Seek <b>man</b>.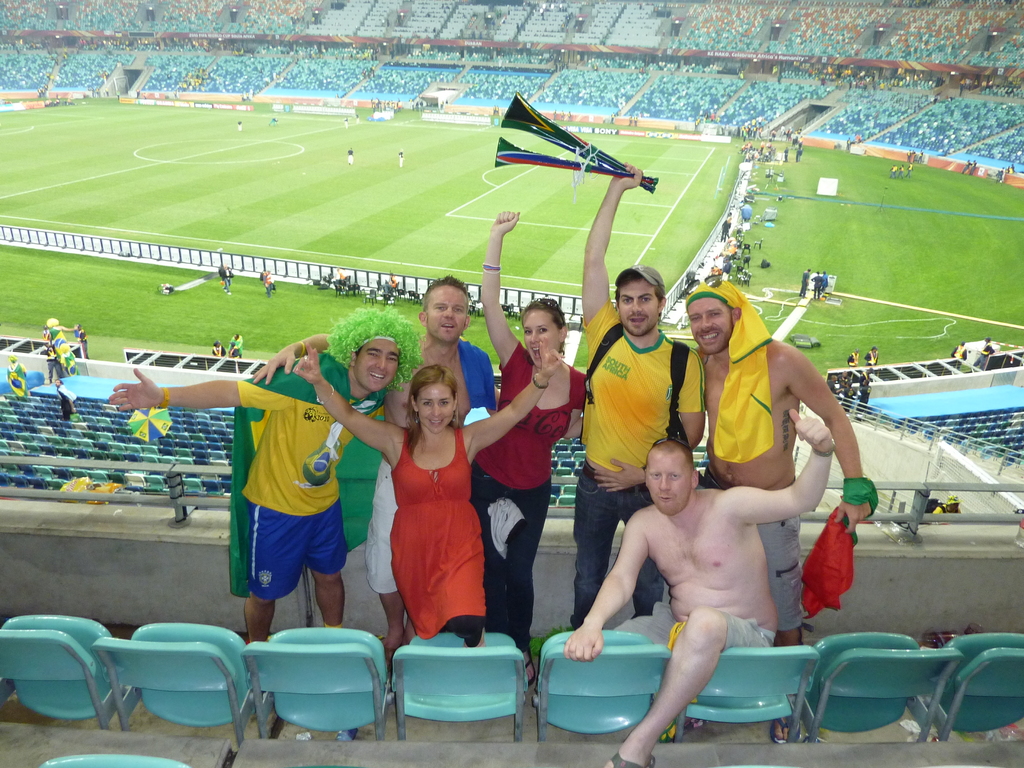
[x1=3, y1=352, x2=38, y2=397].
